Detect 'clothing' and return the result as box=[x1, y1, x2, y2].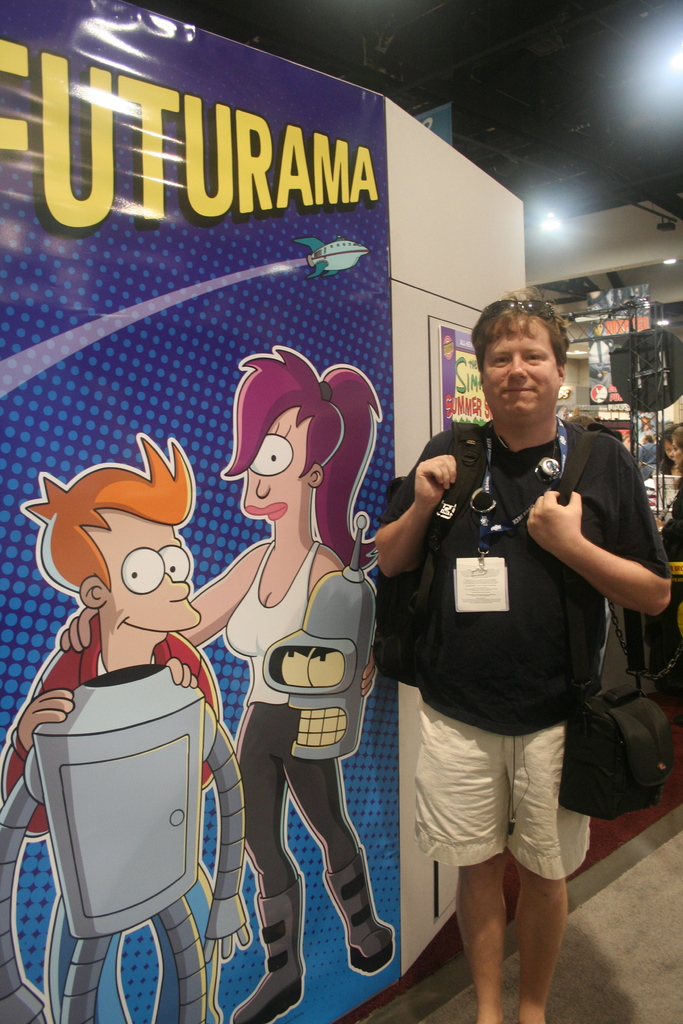
box=[375, 419, 664, 877].
